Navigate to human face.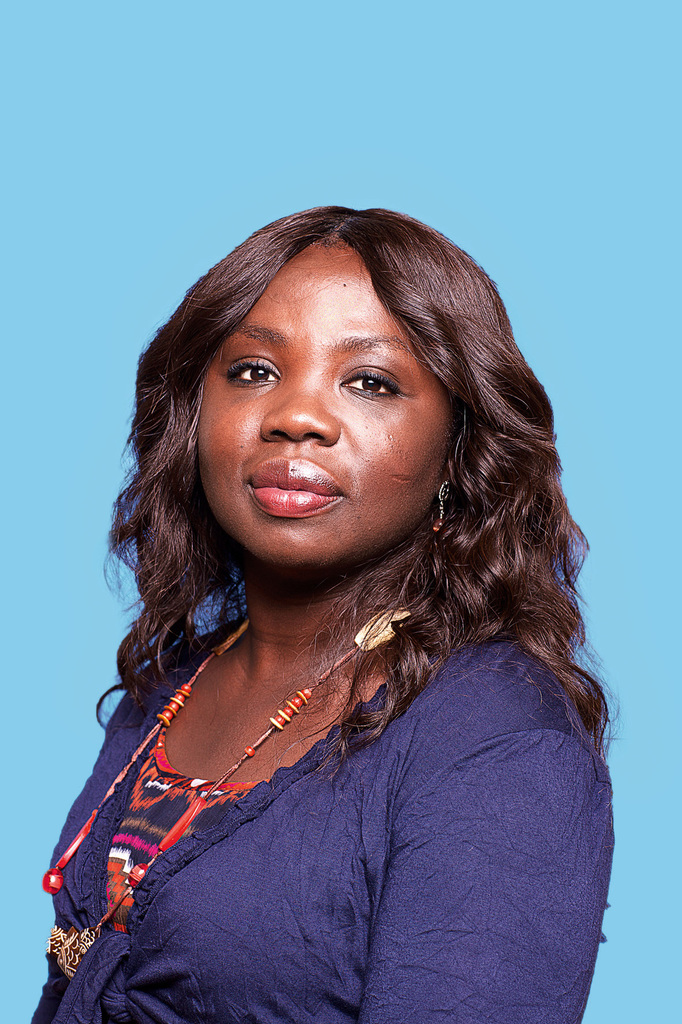
Navigation target: [203,244,453,570].
